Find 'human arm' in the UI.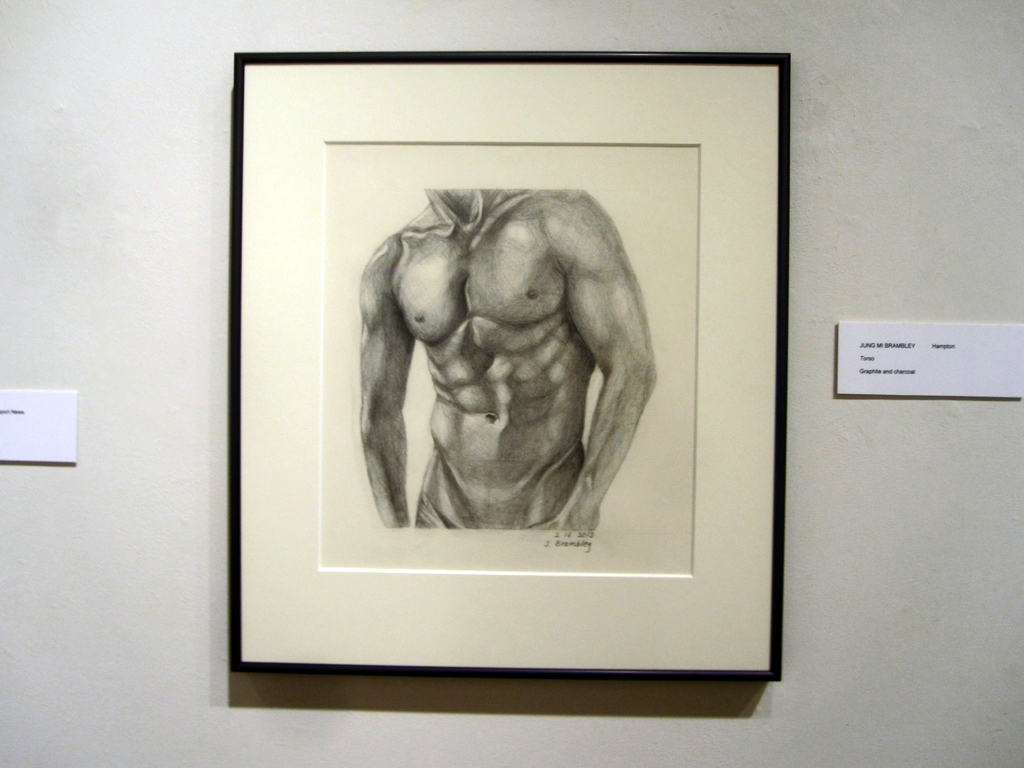
UI element at 353/232/414/524.
